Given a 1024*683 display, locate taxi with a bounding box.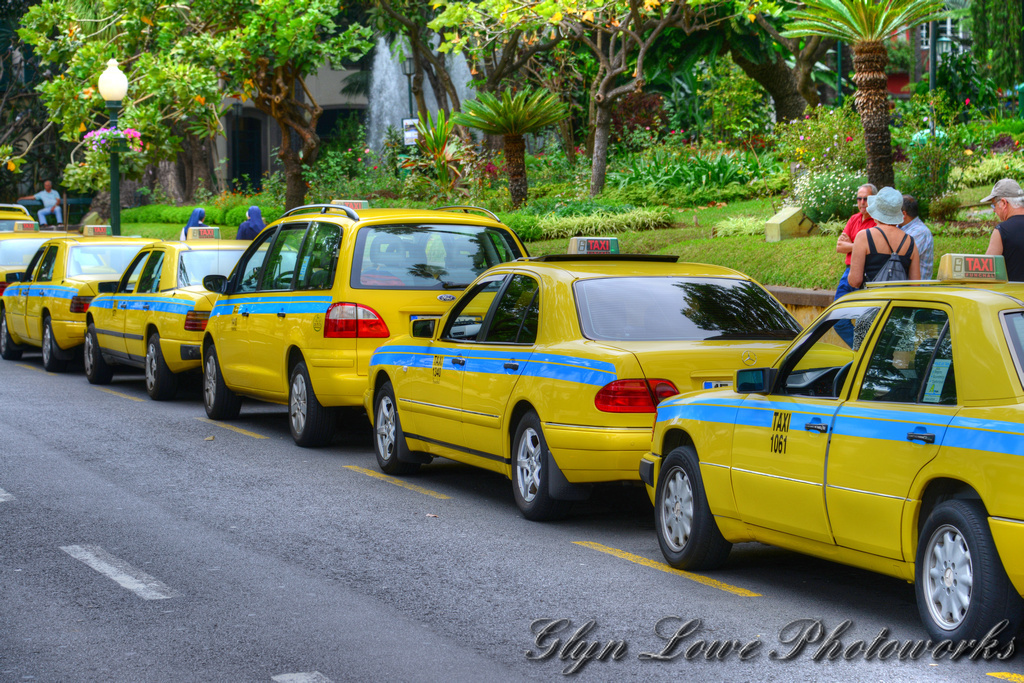
Located: region(81, 229, 295, 398).
